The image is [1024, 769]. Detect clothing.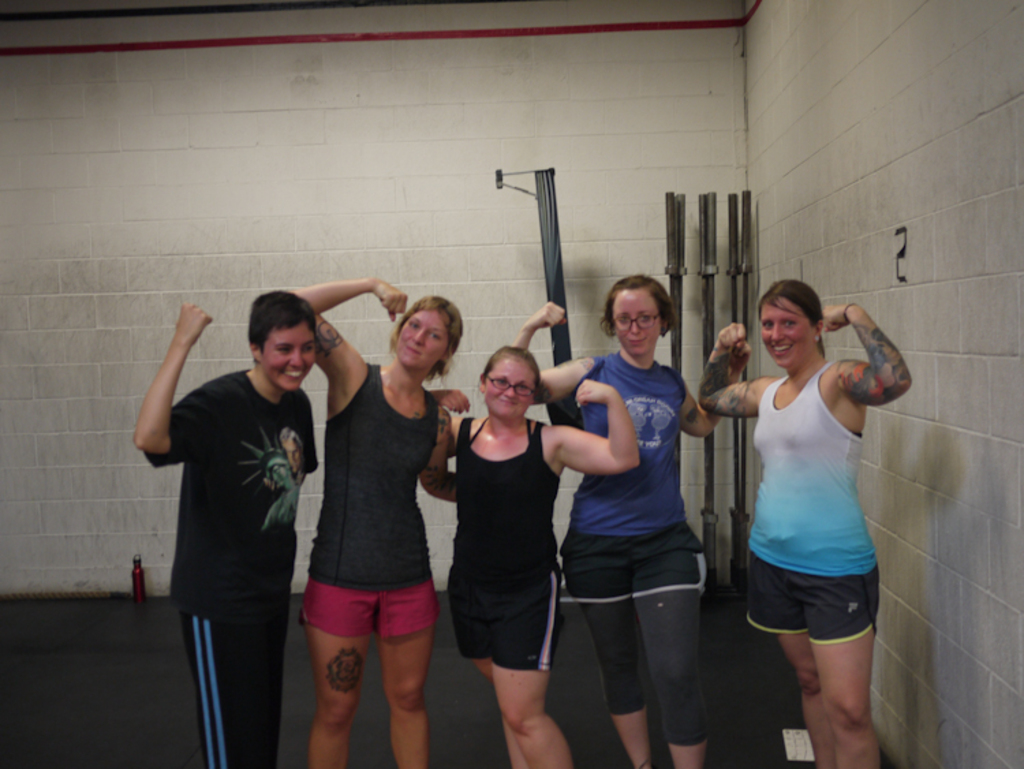
Detection: 299, 359, 445, 643.
